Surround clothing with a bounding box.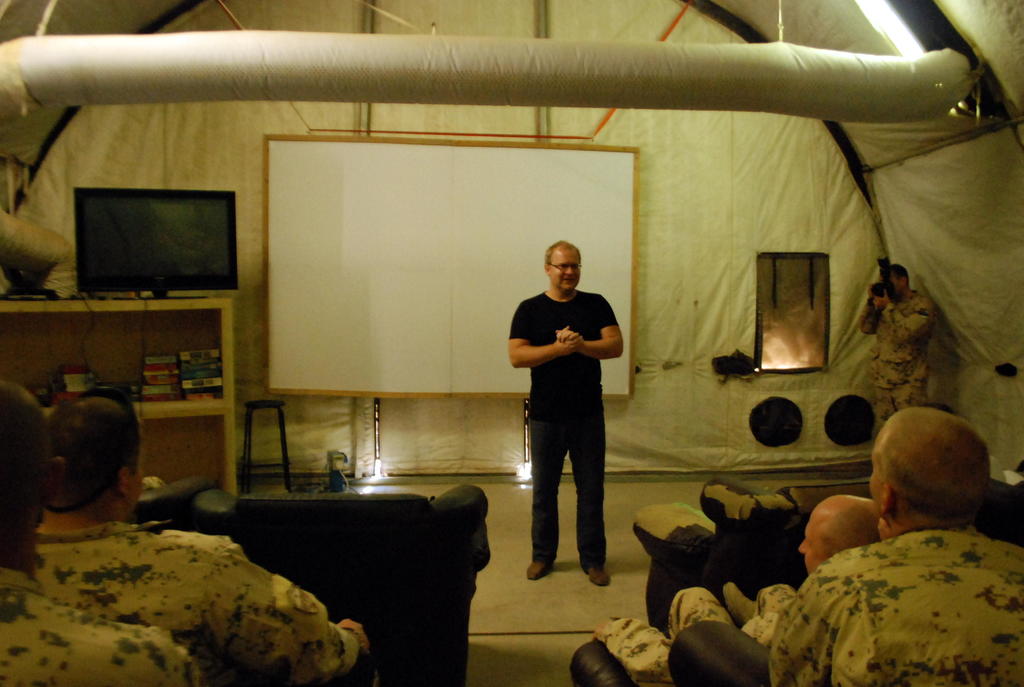
856/283/934/450.
